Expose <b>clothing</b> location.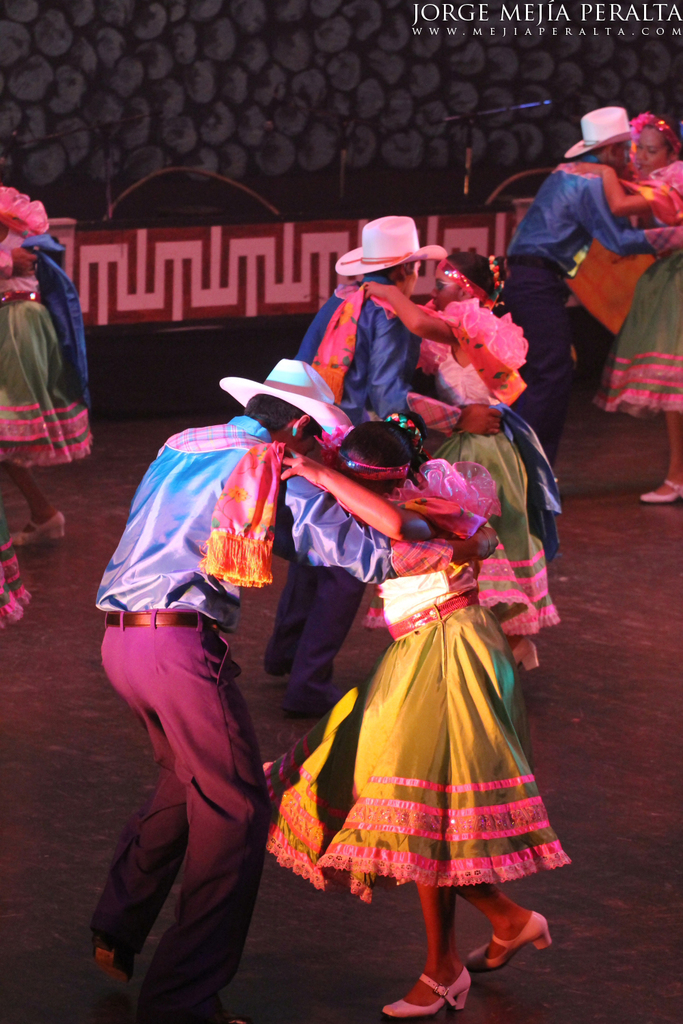
Exposed at rect(0, 512, 32, 633).
